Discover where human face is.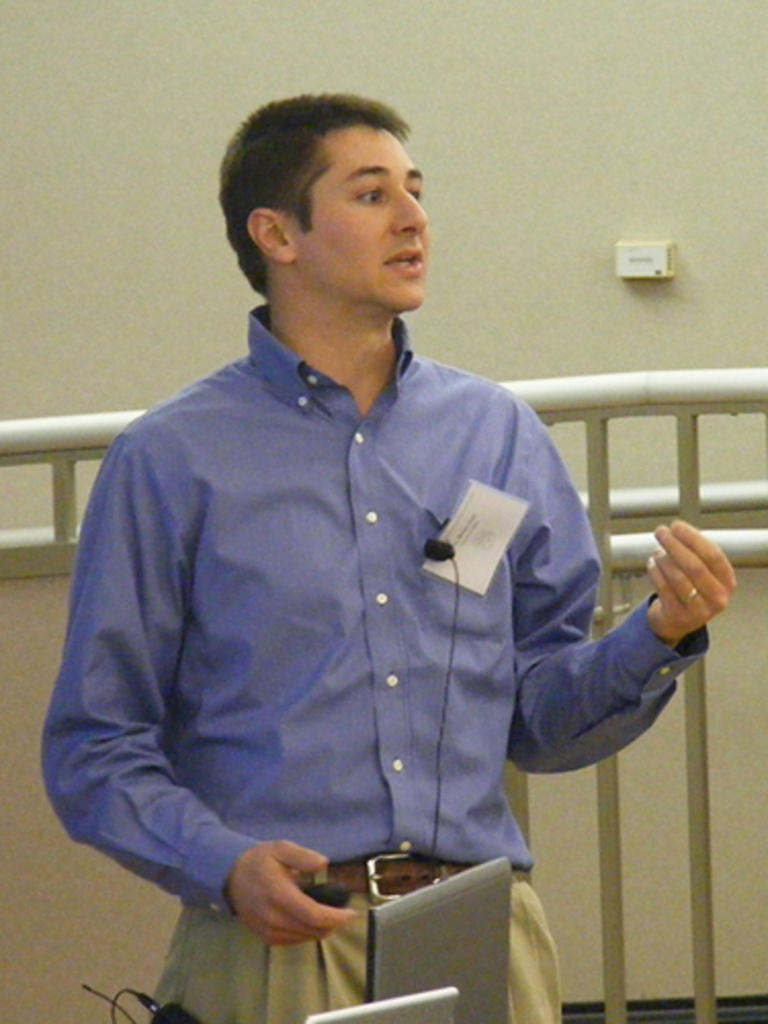
Discovered at 293, 123, 434, 313.
